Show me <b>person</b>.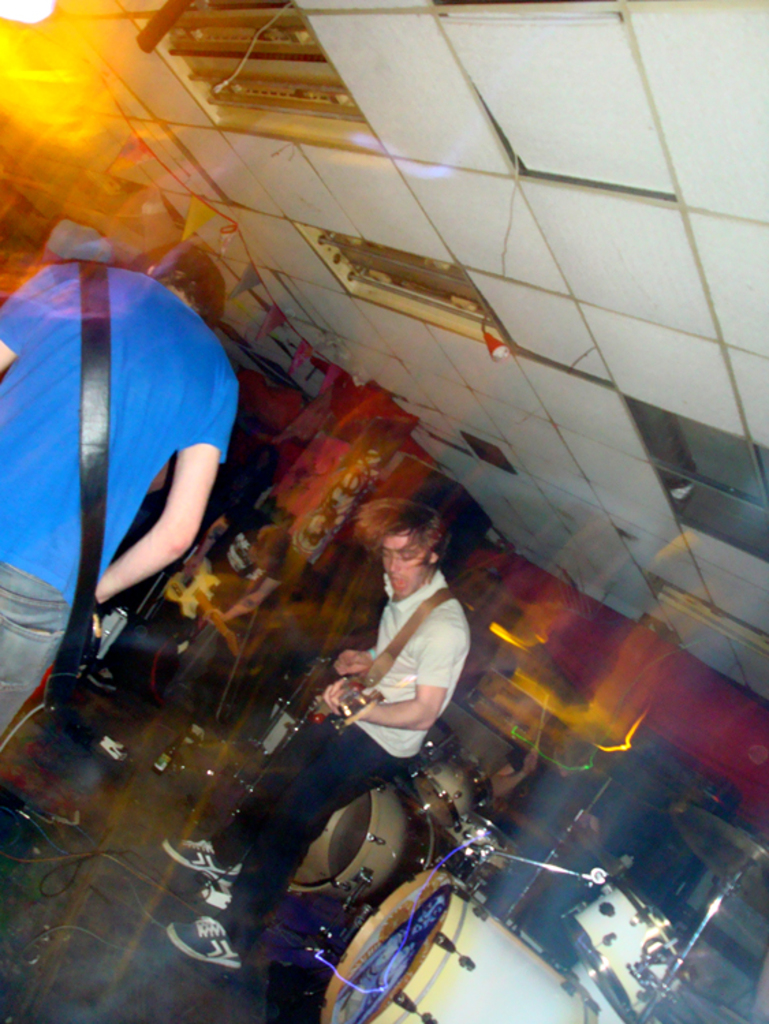
<b>person</b> is here: (left=488, top=714, right=604, bottom=908).
